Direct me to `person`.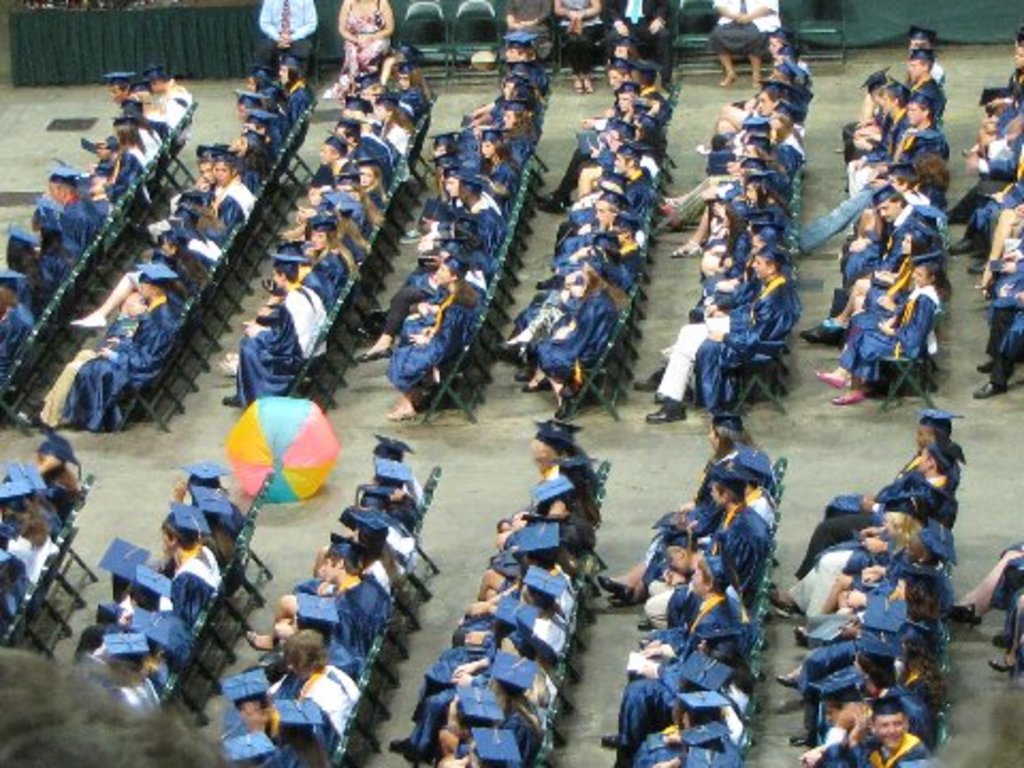
Direction: [x1=548, y1=0, x2=597, y2=87].
